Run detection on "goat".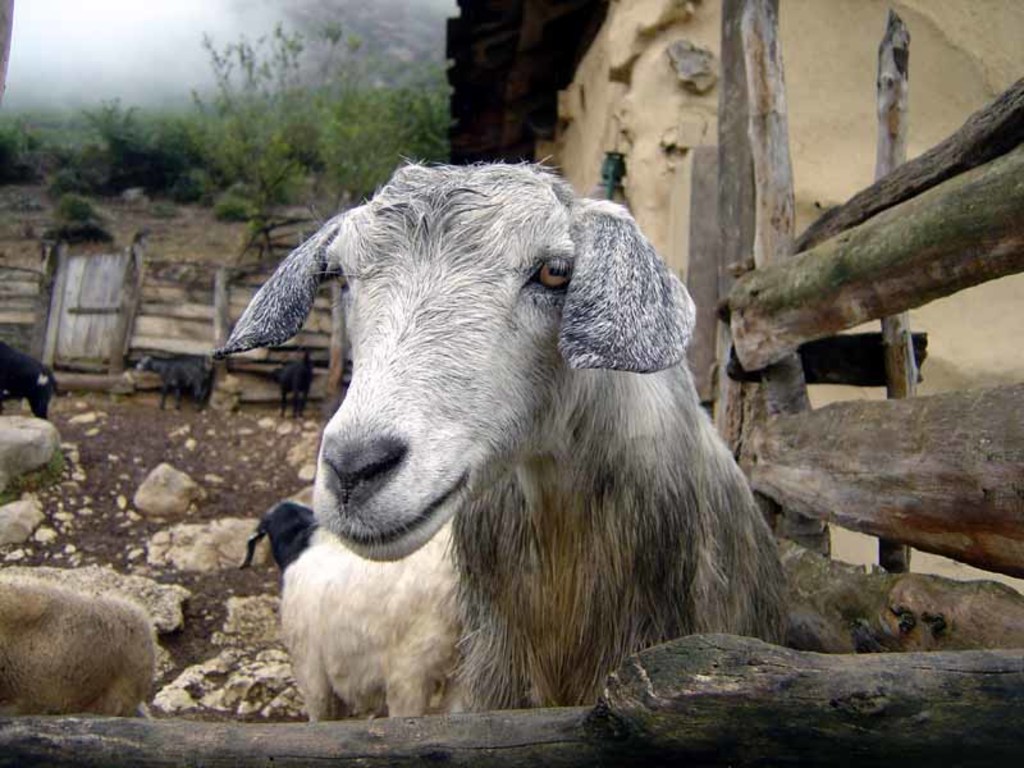
Result: <box>0,337,69,419</box>.
